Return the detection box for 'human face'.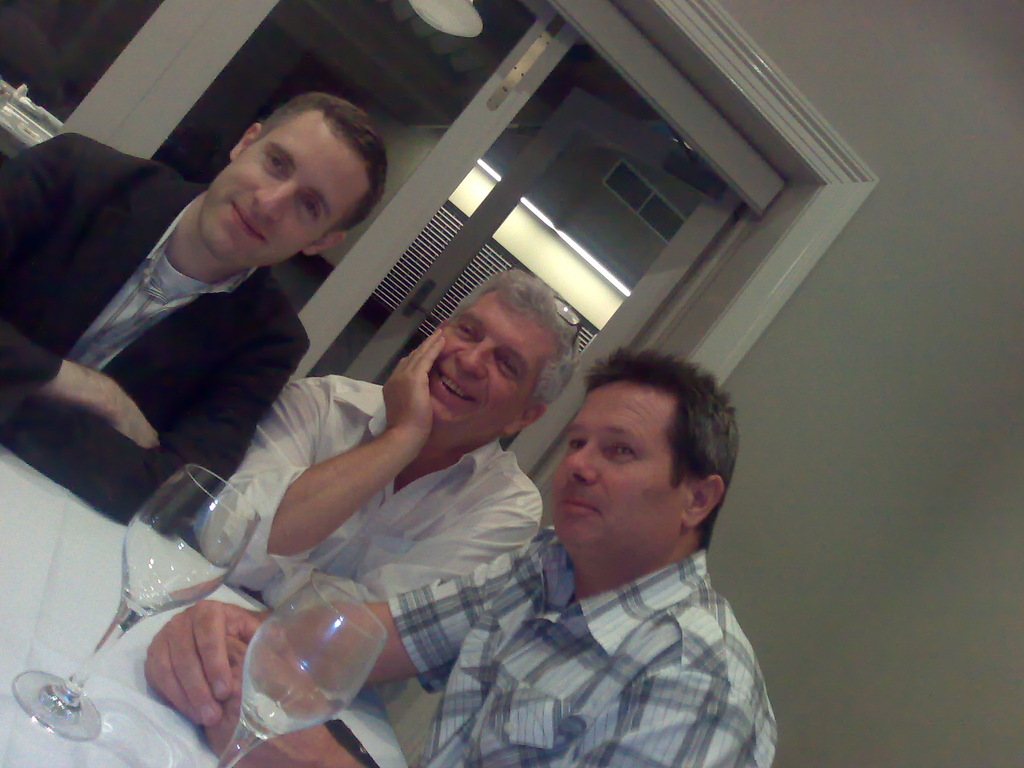
rect(194, 108, 372, 262).
